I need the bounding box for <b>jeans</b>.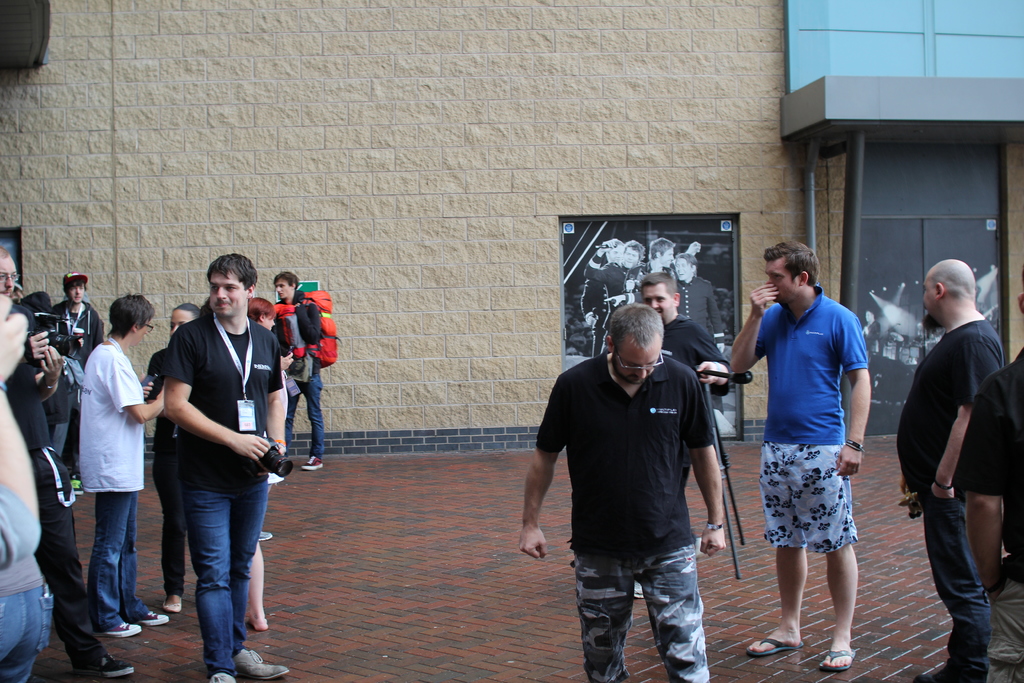
Here it is: (84, 490, 147, 631).
